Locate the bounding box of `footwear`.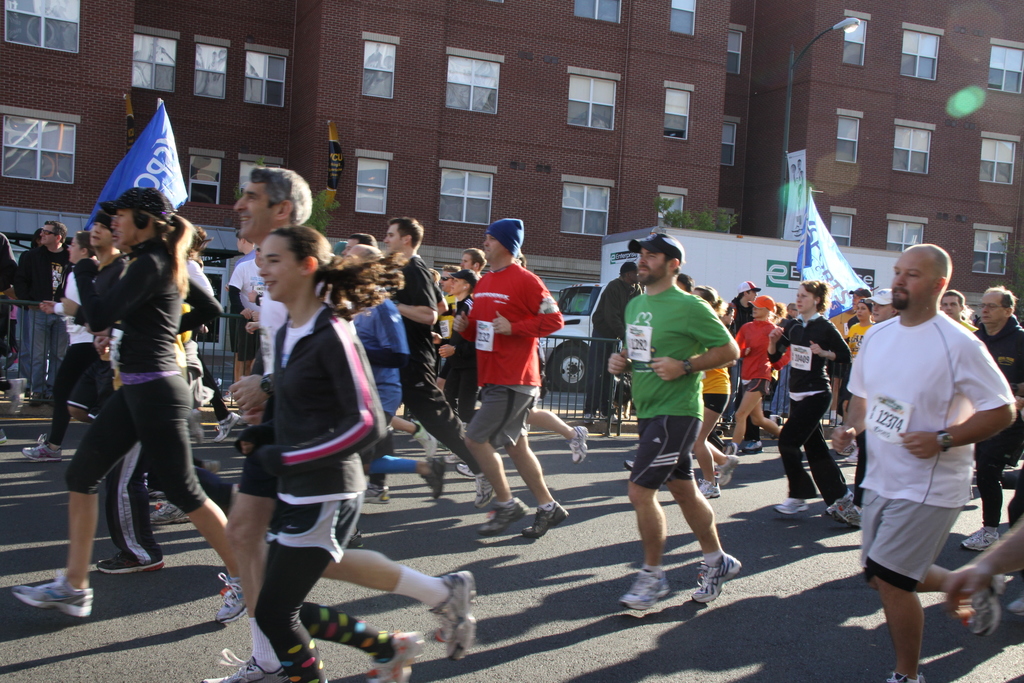
Bounding box: [209, 569, 247, 623].
